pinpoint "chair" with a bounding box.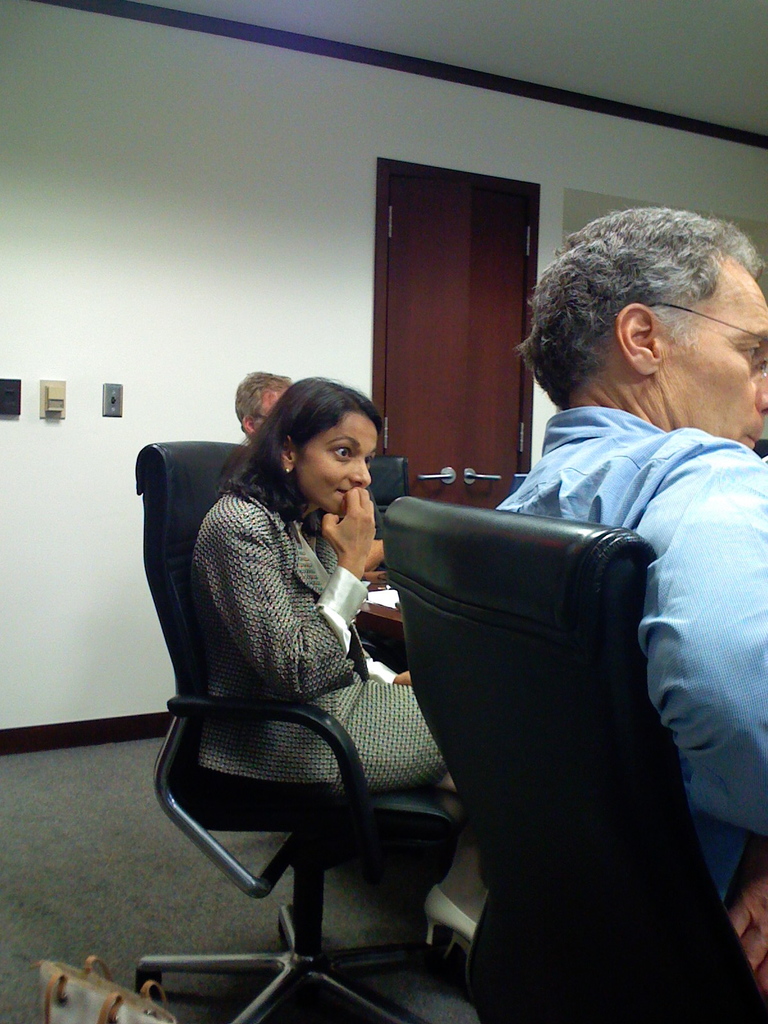
detection(381, 495, 767, 1023).
